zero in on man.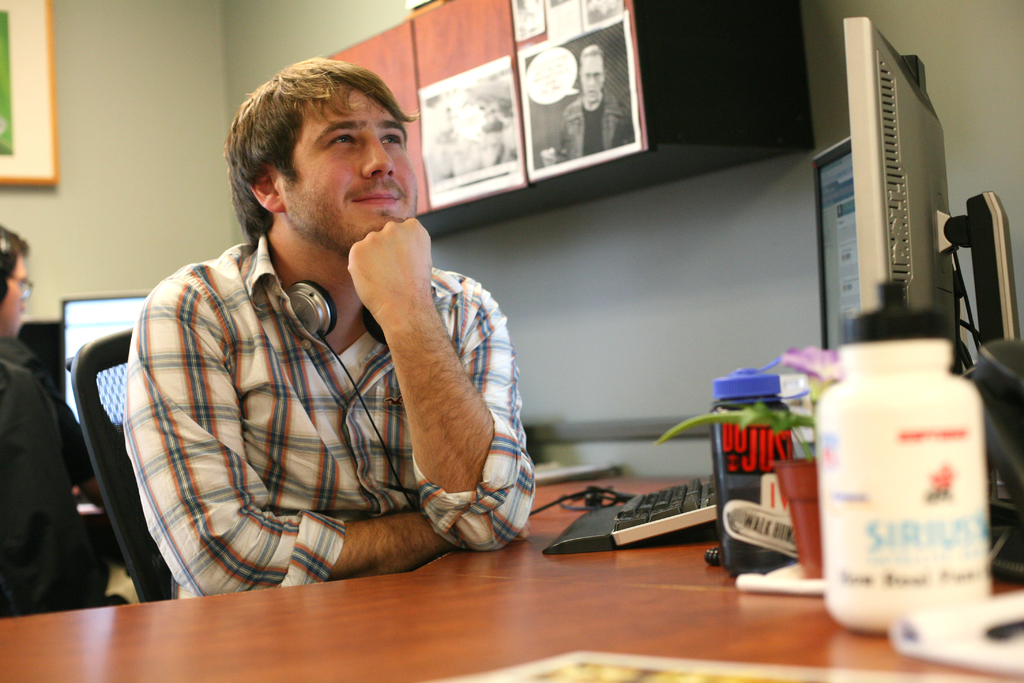
Zeroed in: <bbox>106, 47, 555, 586</bbox>.
